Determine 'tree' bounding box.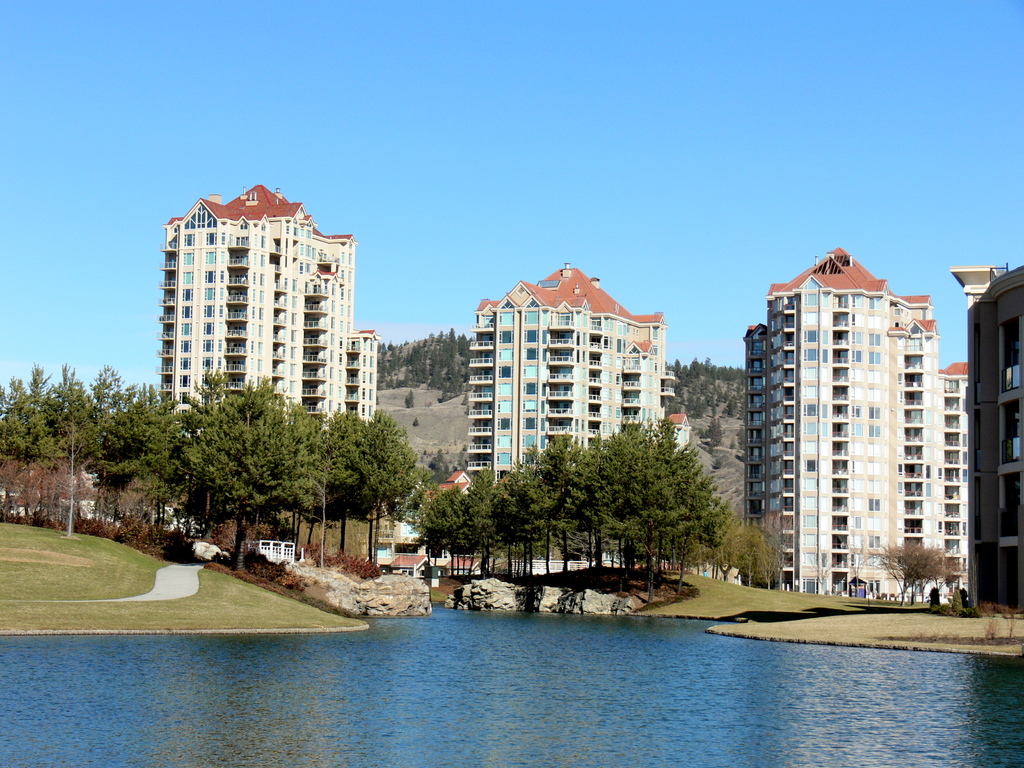
Determined: BBox(703, 515, 783, 590).
